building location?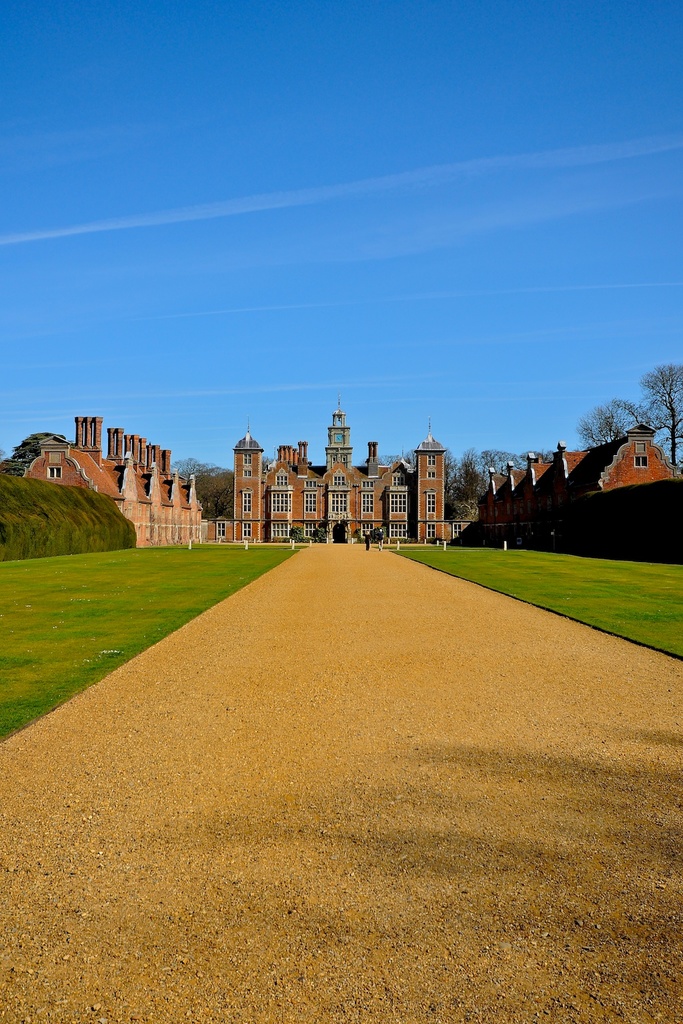
select_region(15, 413, 208, 554)
